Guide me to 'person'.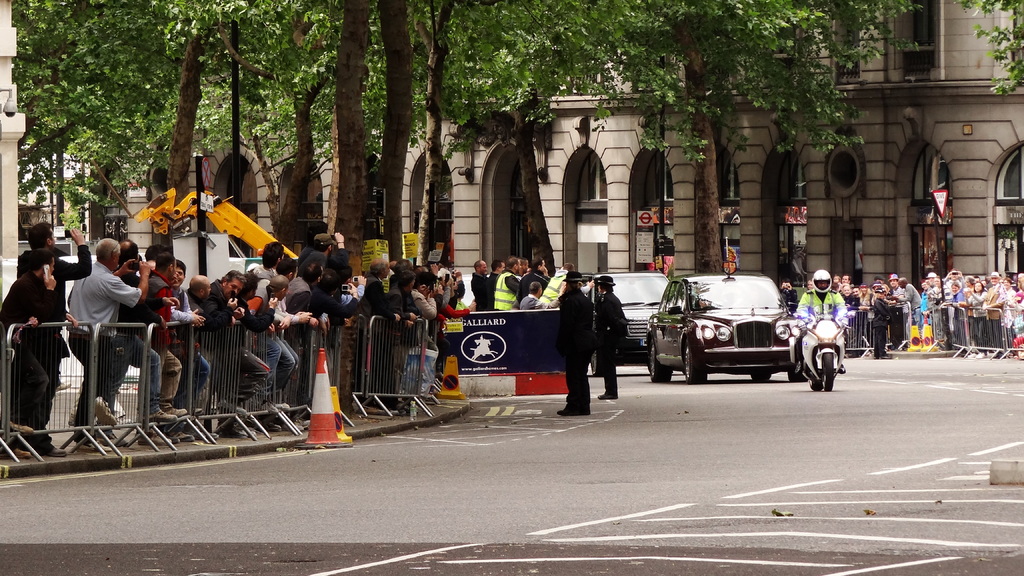
Guidance: box(0, 246, 79, 460).
